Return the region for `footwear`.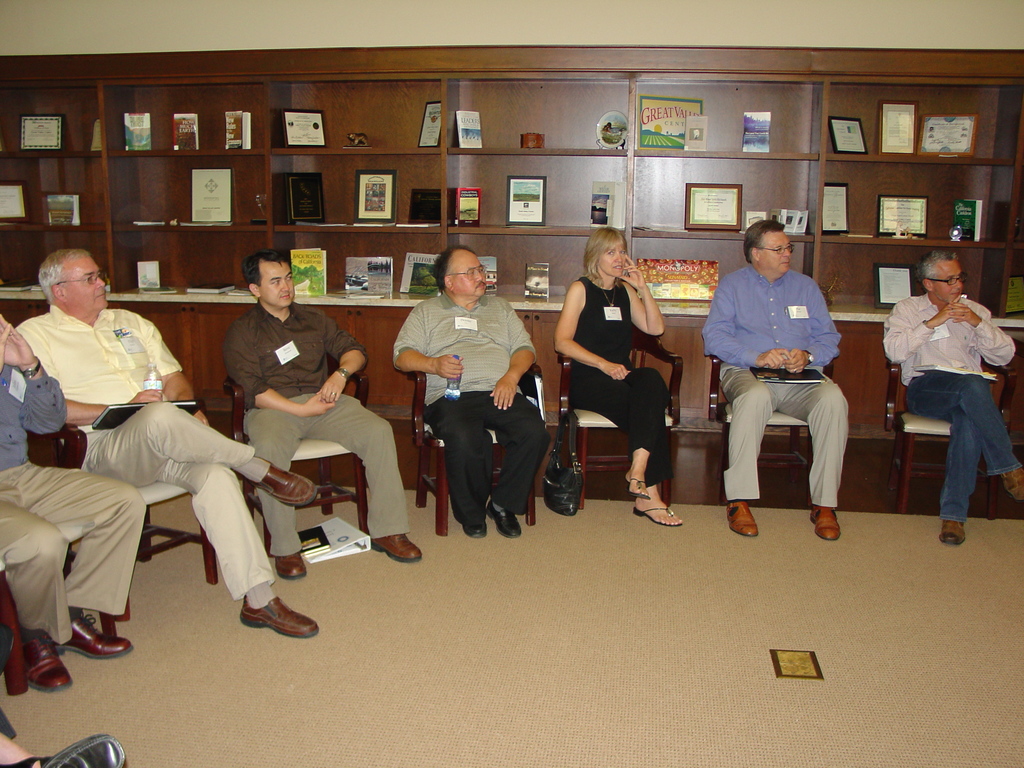
<box>462,519,486,540</box>.
